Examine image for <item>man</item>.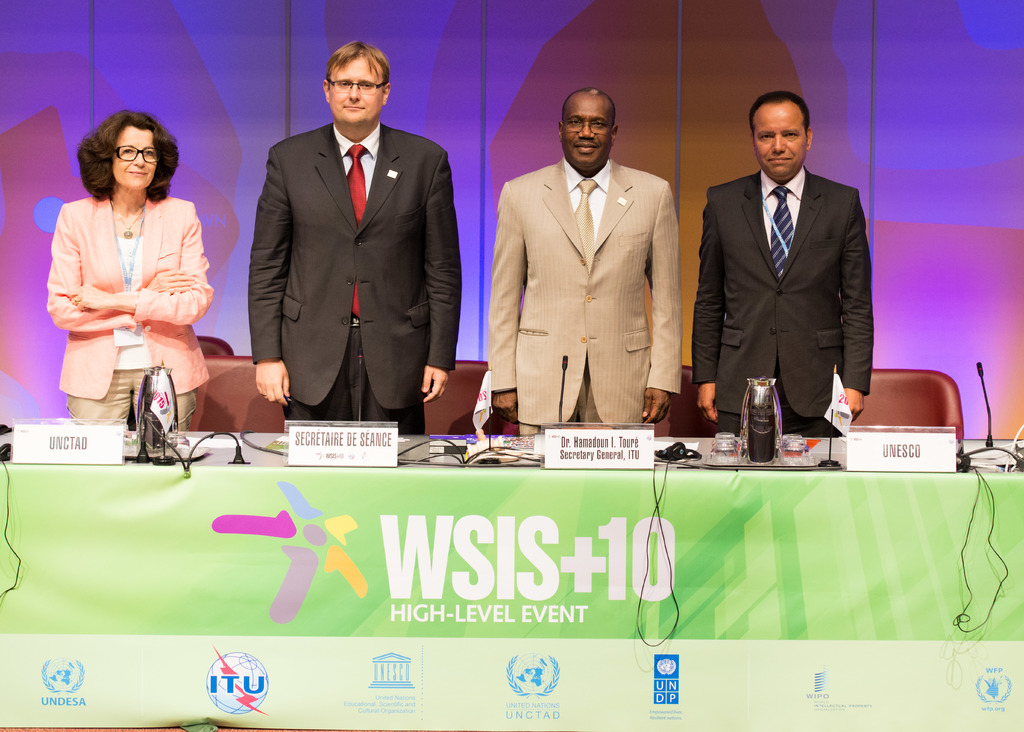
Examination result: bbox=(484, 81, 697, 445).
